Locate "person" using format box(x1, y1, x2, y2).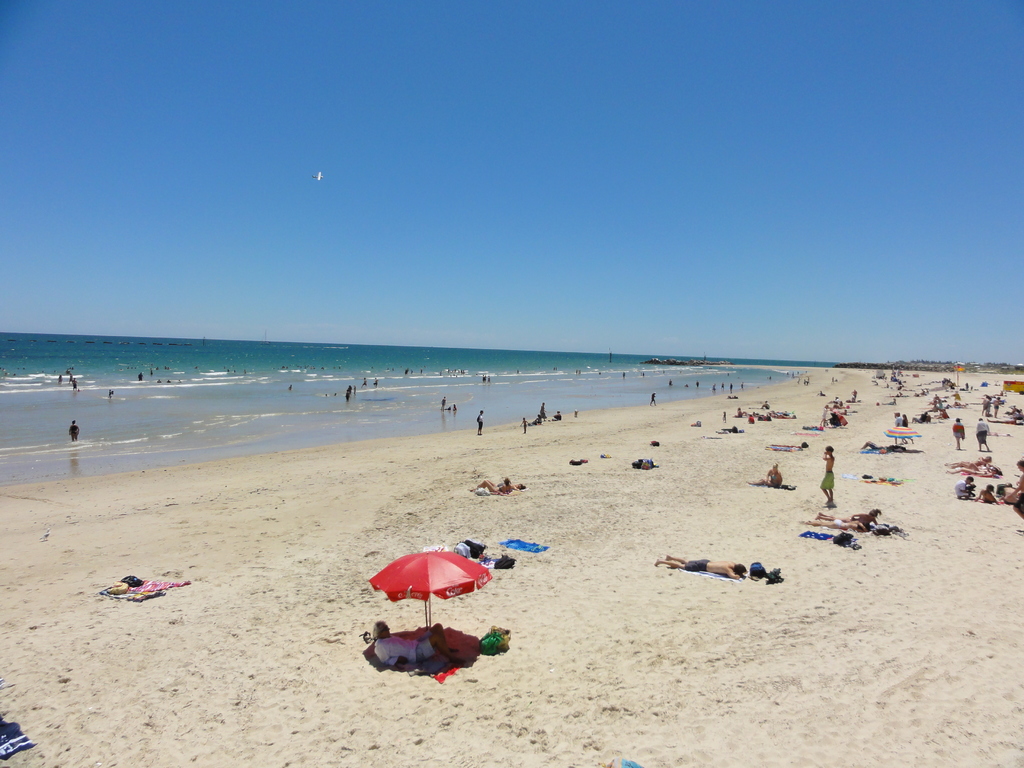
box(819, 445, 835, 502).
